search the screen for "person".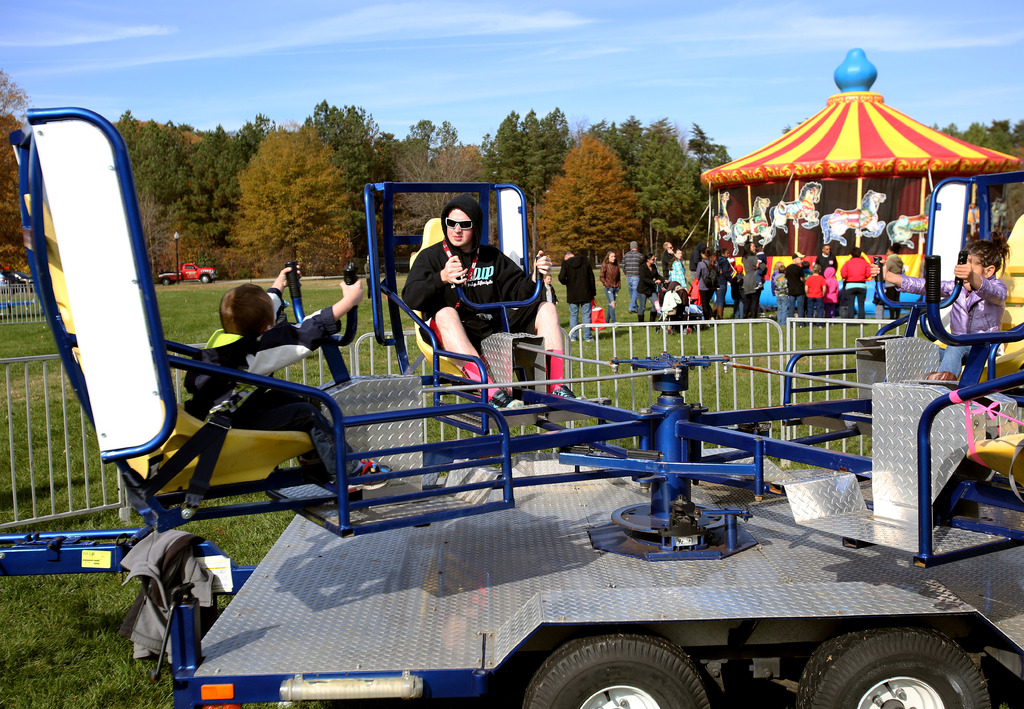
Found at (left=536, top=247, right=558, bottom=309).
